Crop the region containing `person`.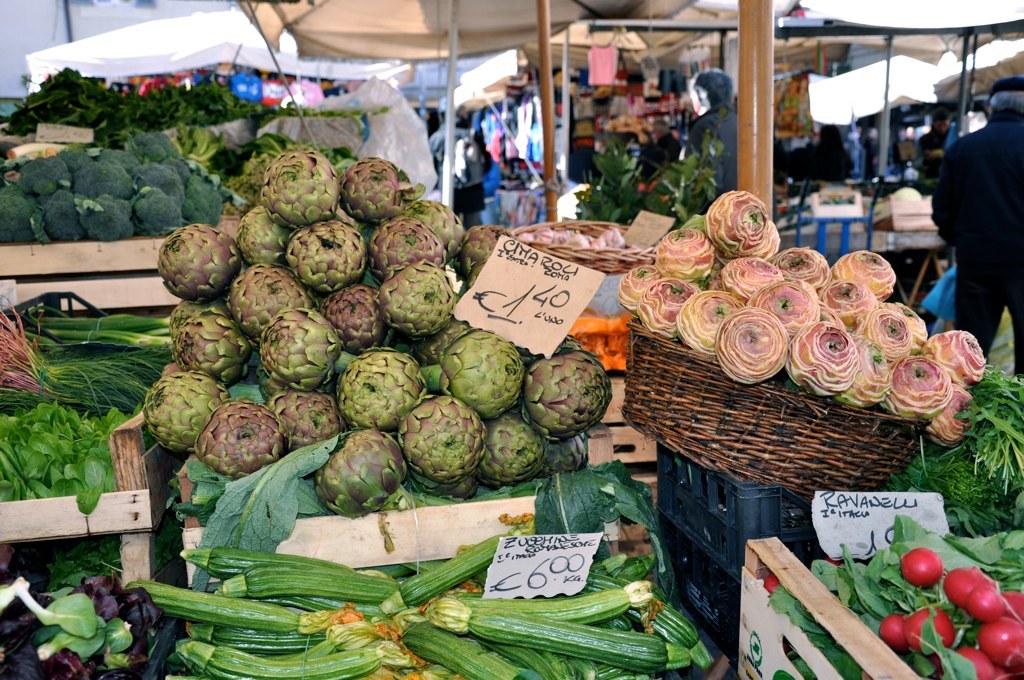
Crop region: Rect(909, 103, 949, 180).
